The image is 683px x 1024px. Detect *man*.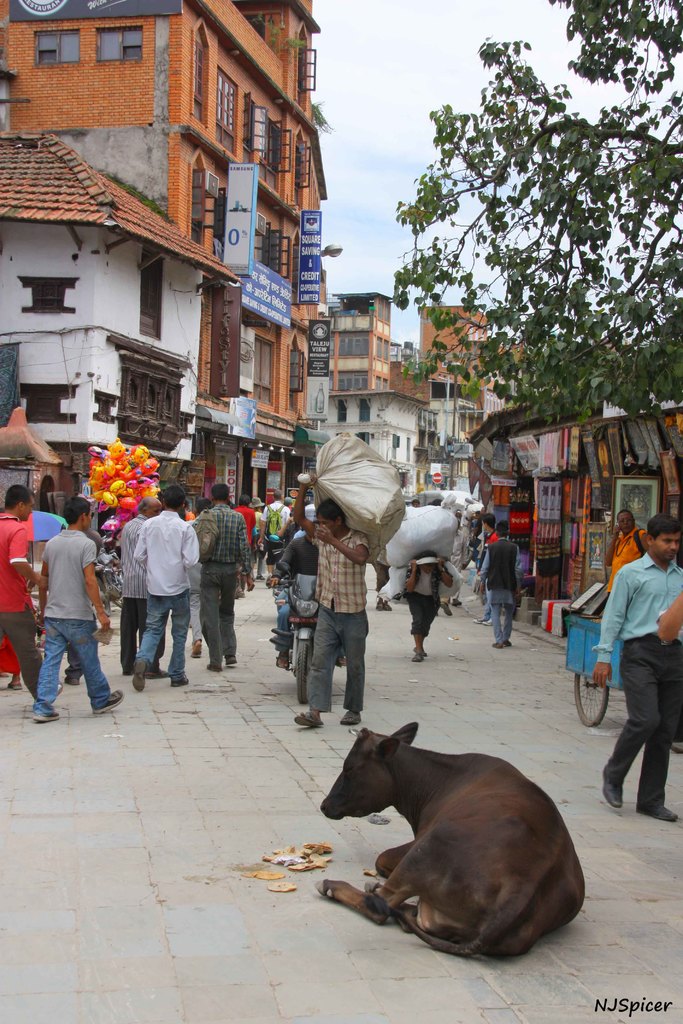
Detection: select_region(478, 517, 520, 652).
